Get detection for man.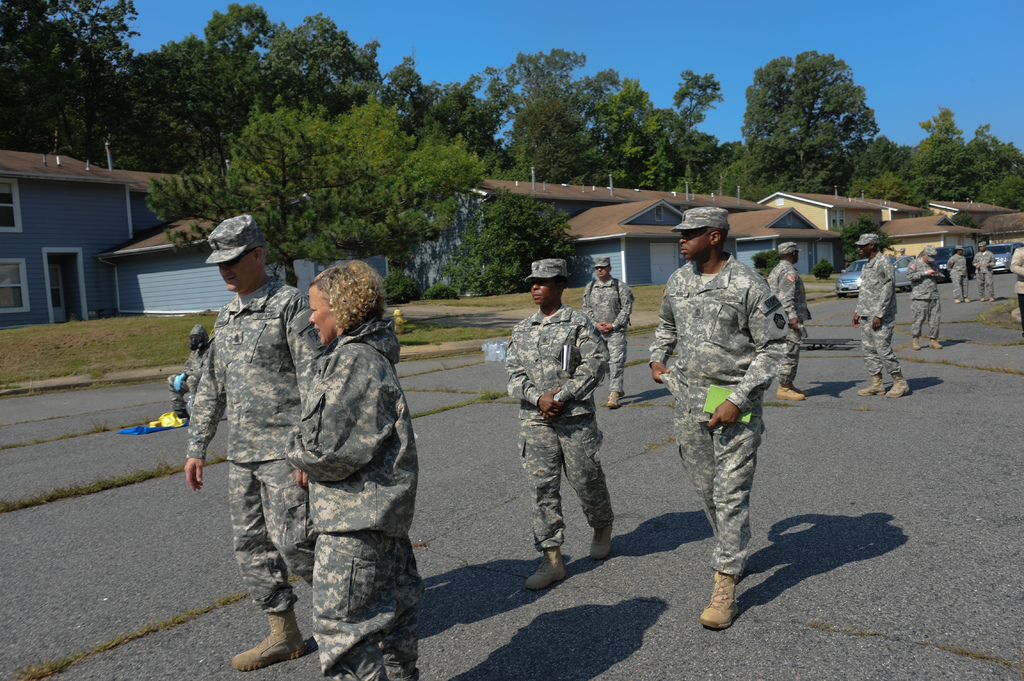
Detection: (578, 254, 634, 405).
